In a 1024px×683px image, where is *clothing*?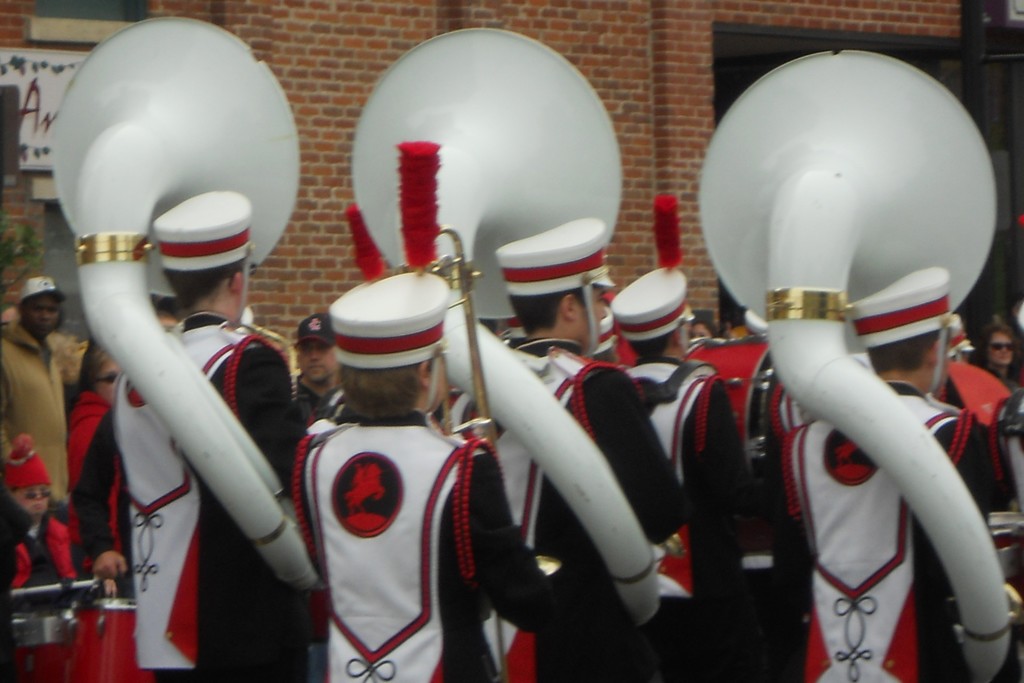
BBox(298, 415, 557, 682).
